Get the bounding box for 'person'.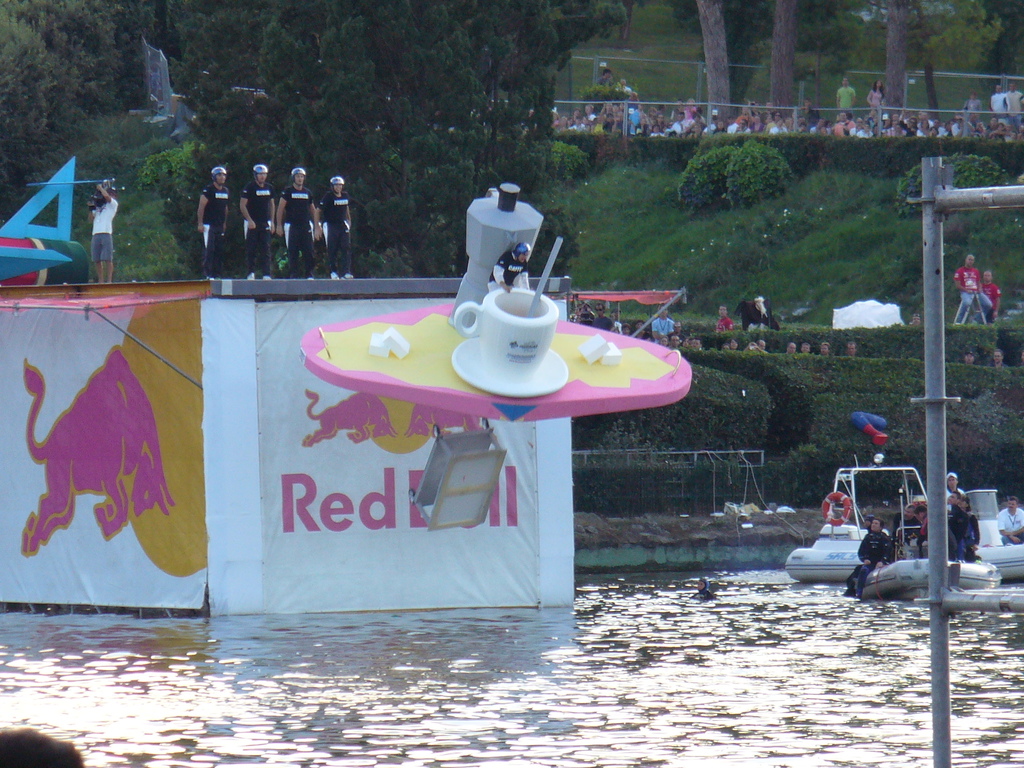
191/157/337/290.
